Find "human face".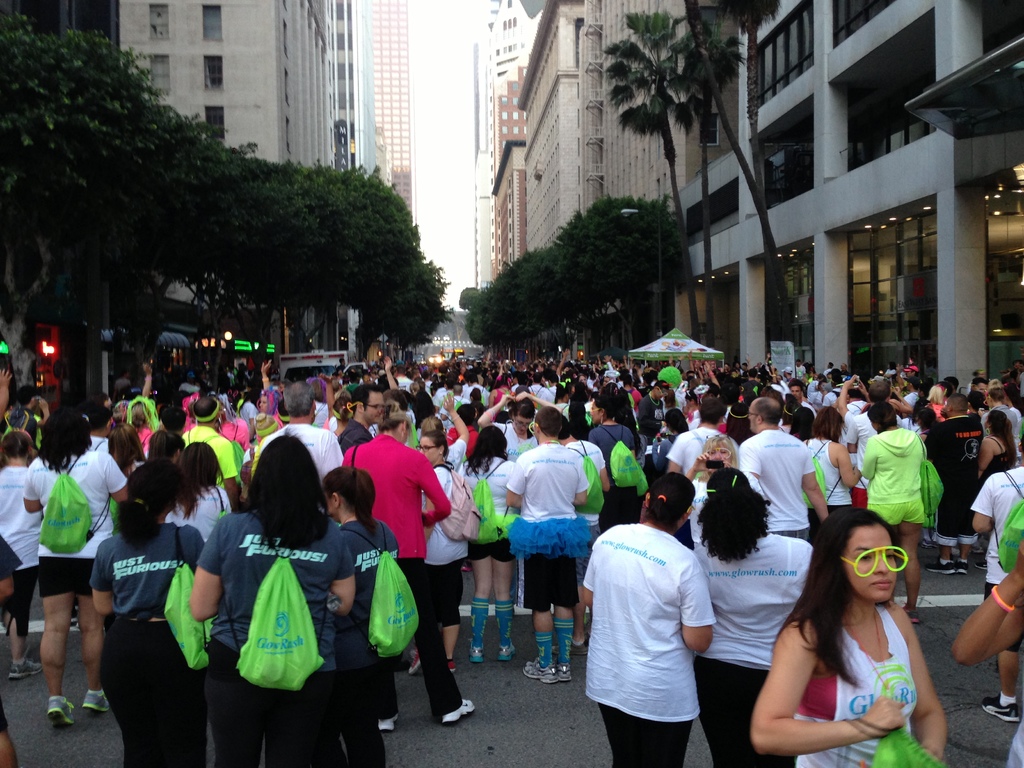
rect(361, 394, 385, 423).
